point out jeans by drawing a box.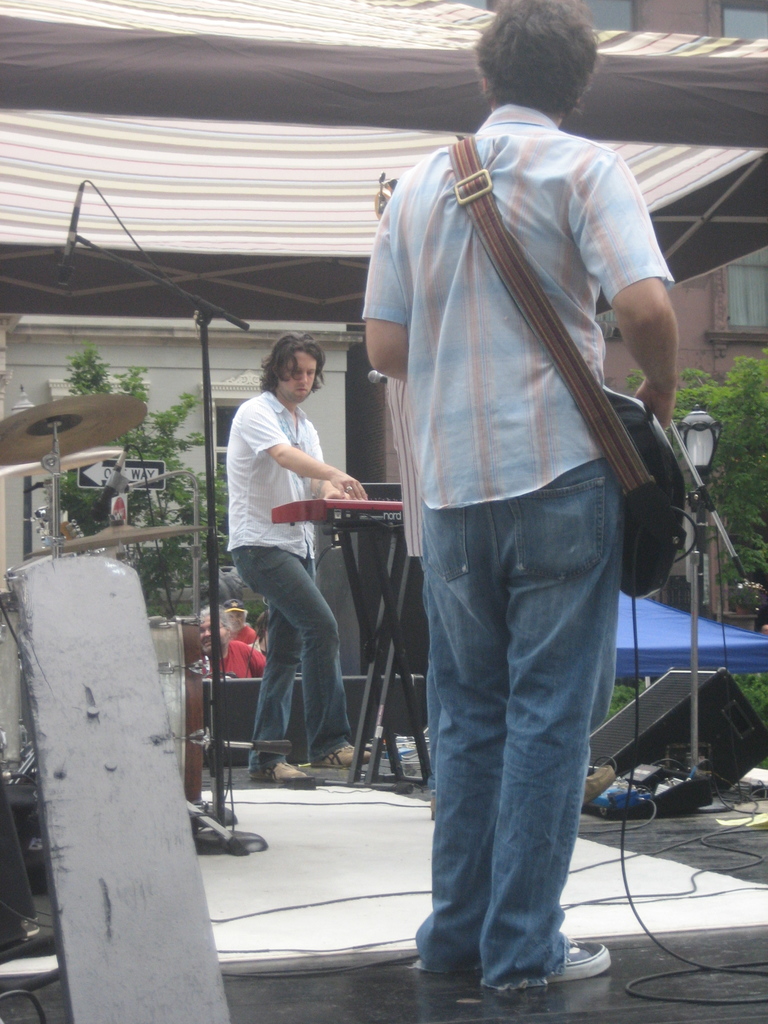
left=228, top=545, right=353, bottom=771.
